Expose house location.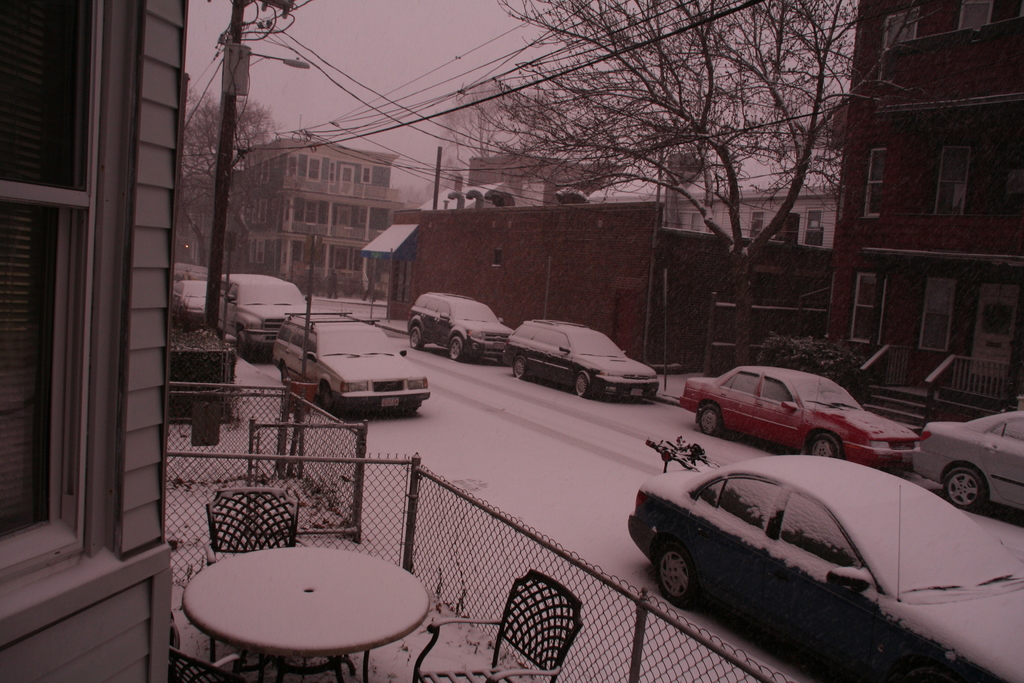
Exposed at bbox(361, 201, 664, 361).
